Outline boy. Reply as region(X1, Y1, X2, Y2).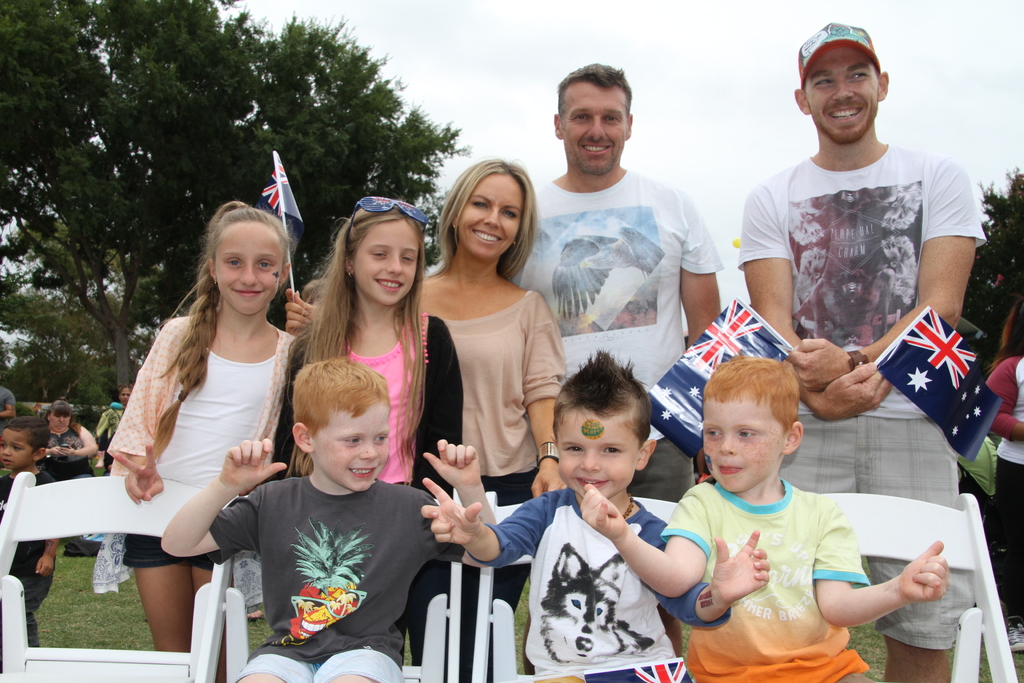
region(0, 414, 59, 649).
